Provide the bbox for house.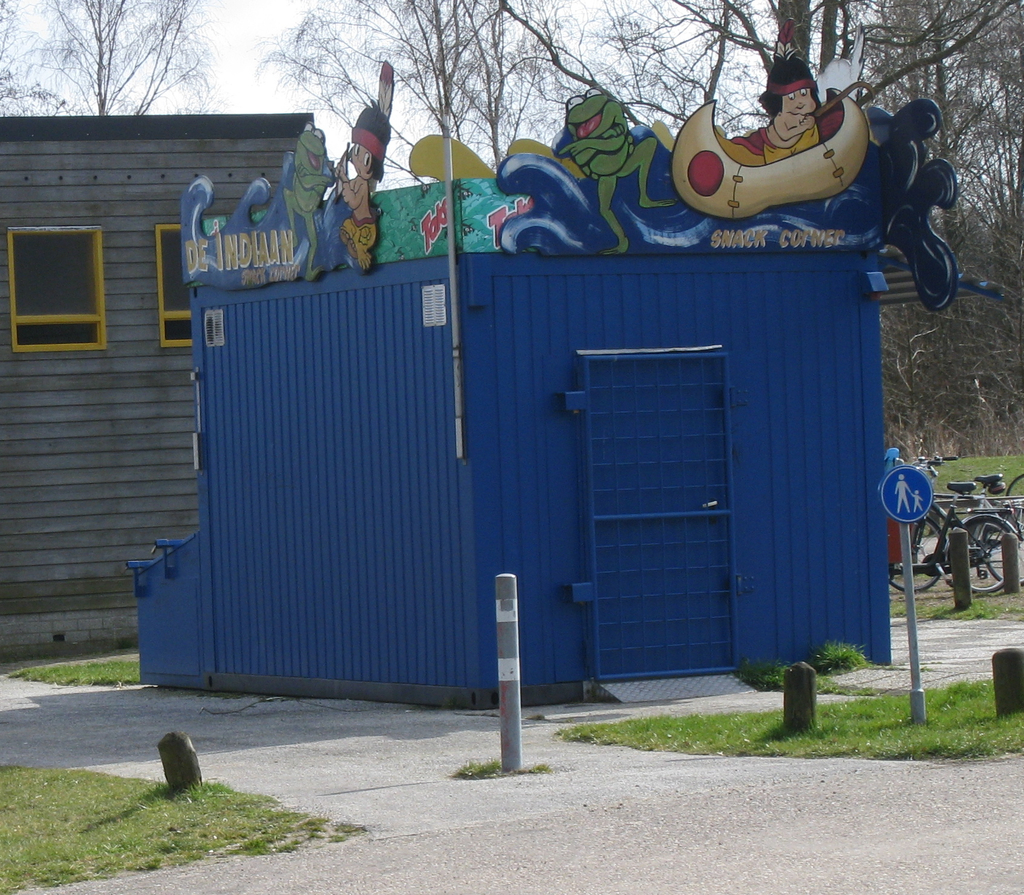
0,114,318,650.
